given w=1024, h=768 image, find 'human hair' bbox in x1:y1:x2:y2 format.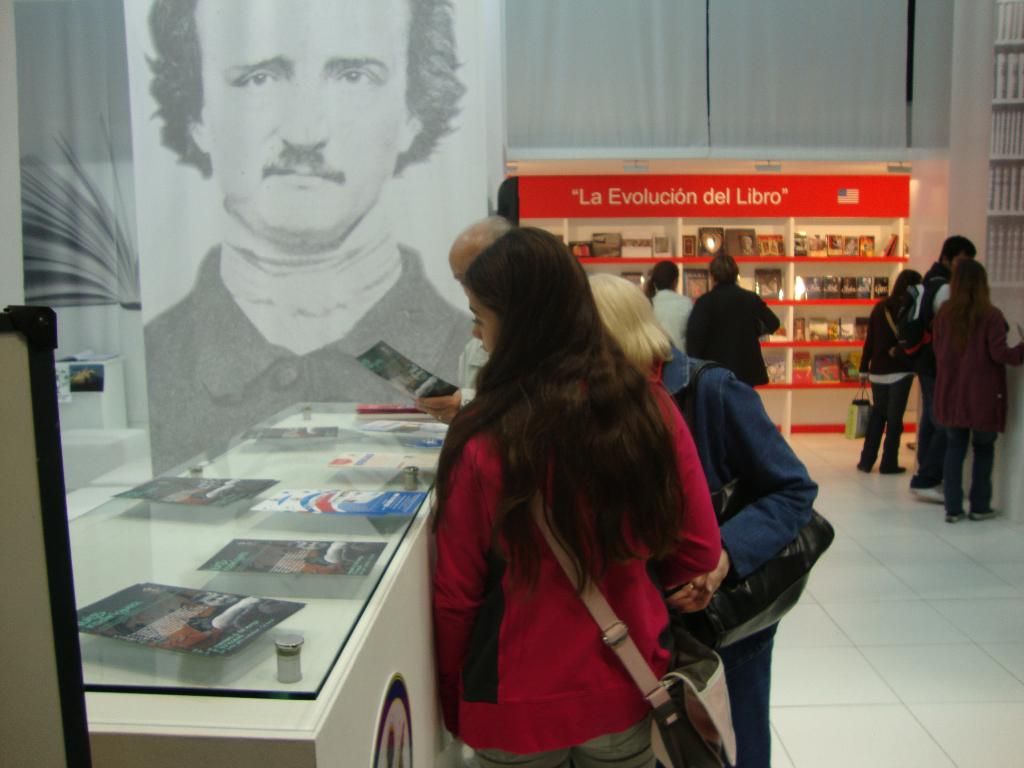
406:223:692:599.
